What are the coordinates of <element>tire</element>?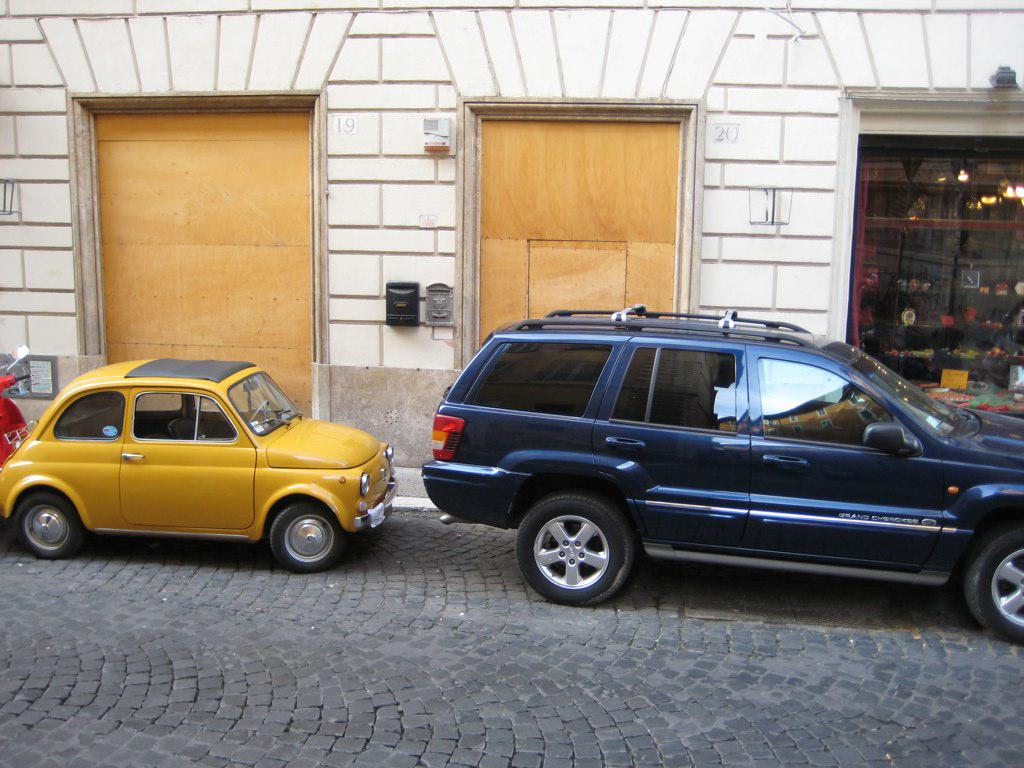
detection(510, 491, 641, 609).
